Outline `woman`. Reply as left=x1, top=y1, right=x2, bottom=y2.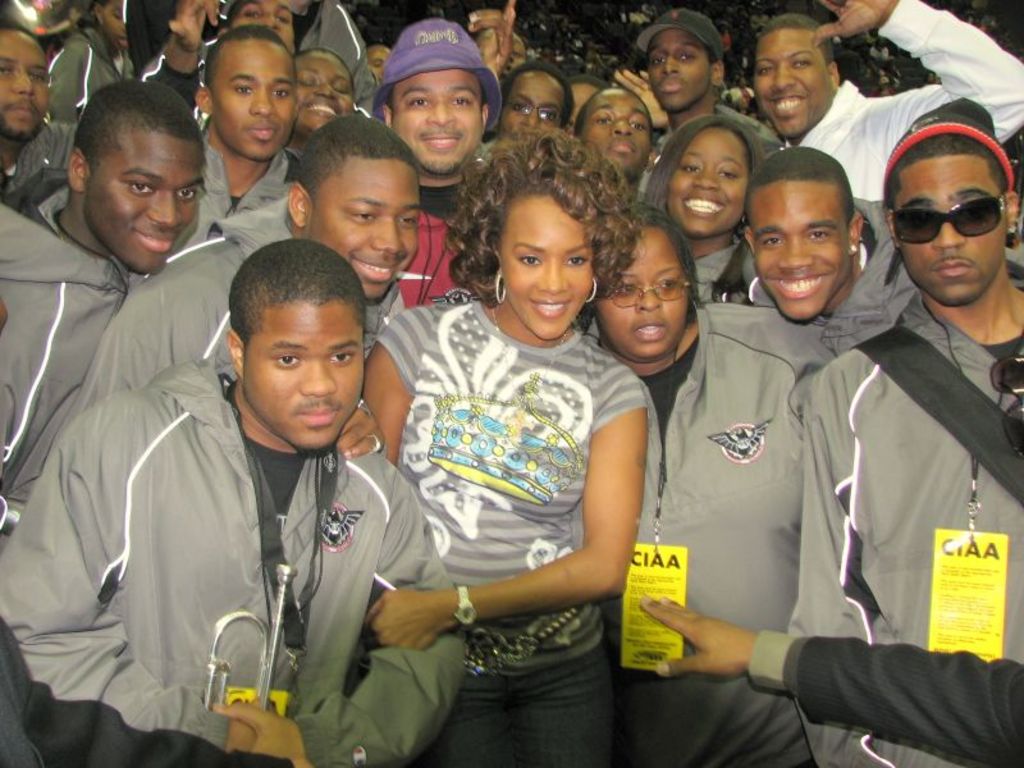
left=585, top=210, right=835, bottom=767.
